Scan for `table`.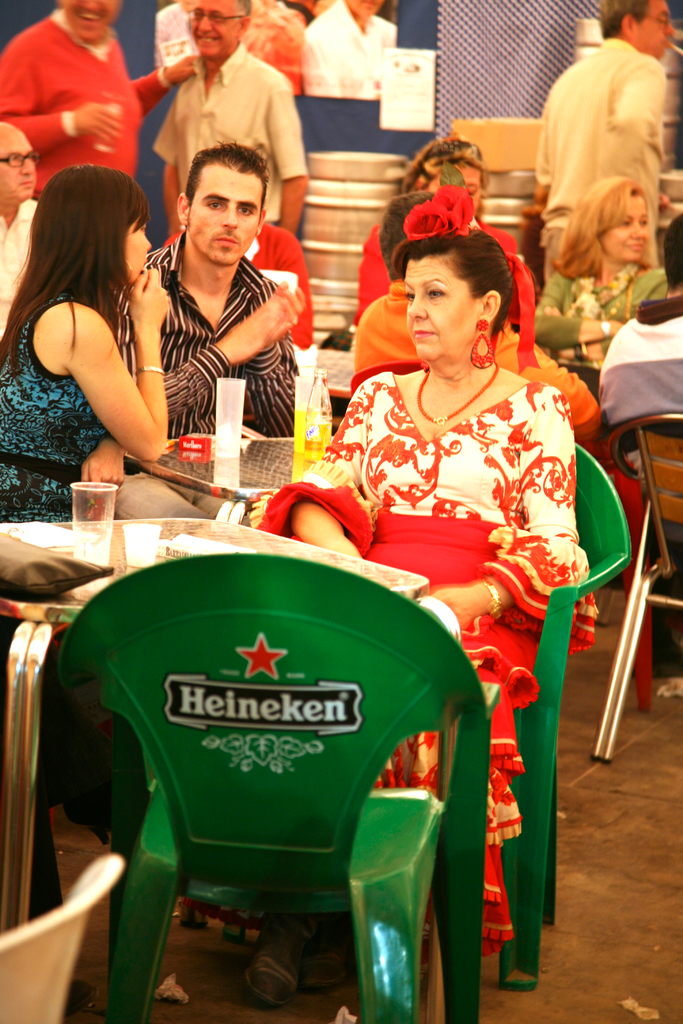
Scan result: [0, 501, 425, 938].
